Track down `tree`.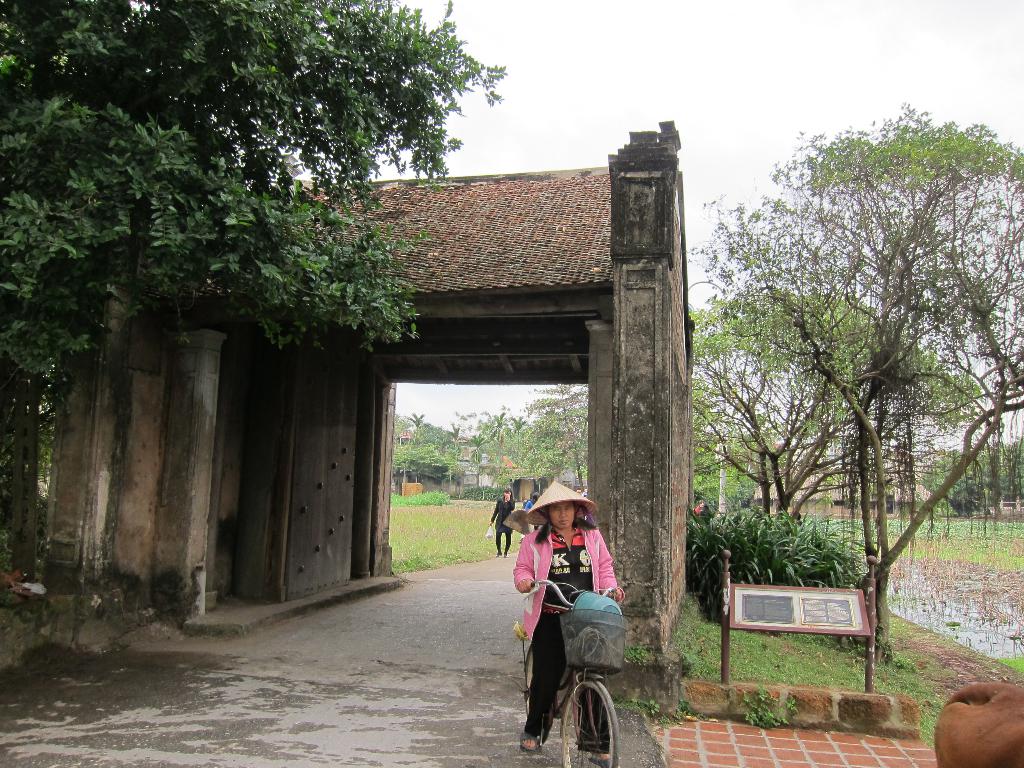
Tracked to BBox(679, 110, 1023, 671).
